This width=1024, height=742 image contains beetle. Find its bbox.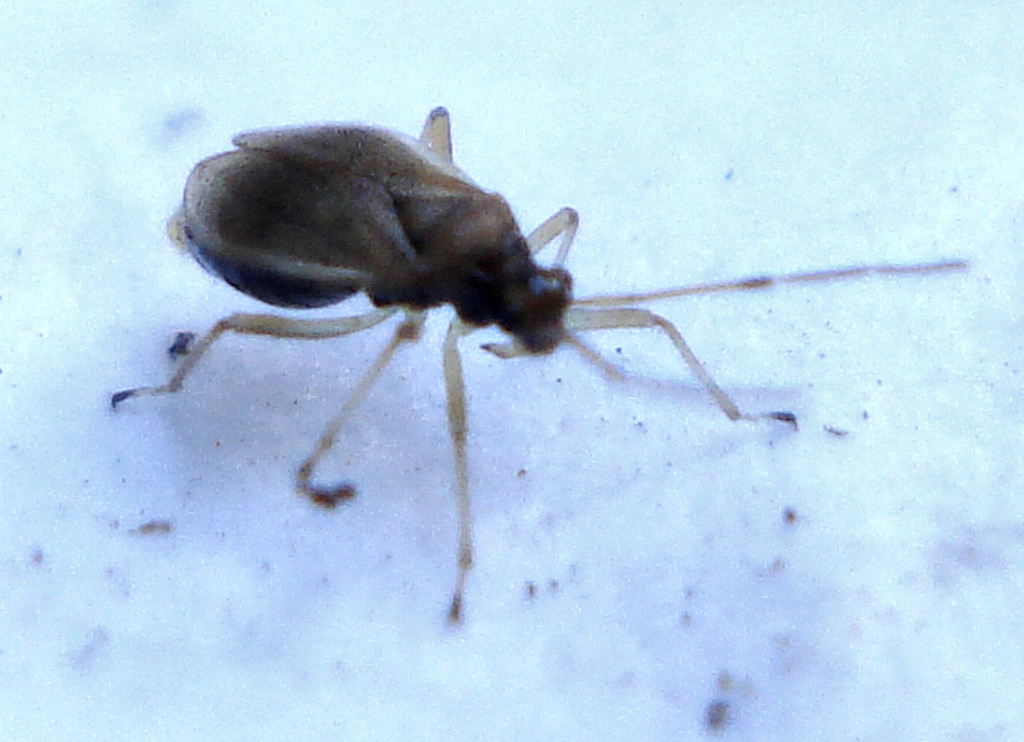
<region>125, 99, 958, 607</region>.
